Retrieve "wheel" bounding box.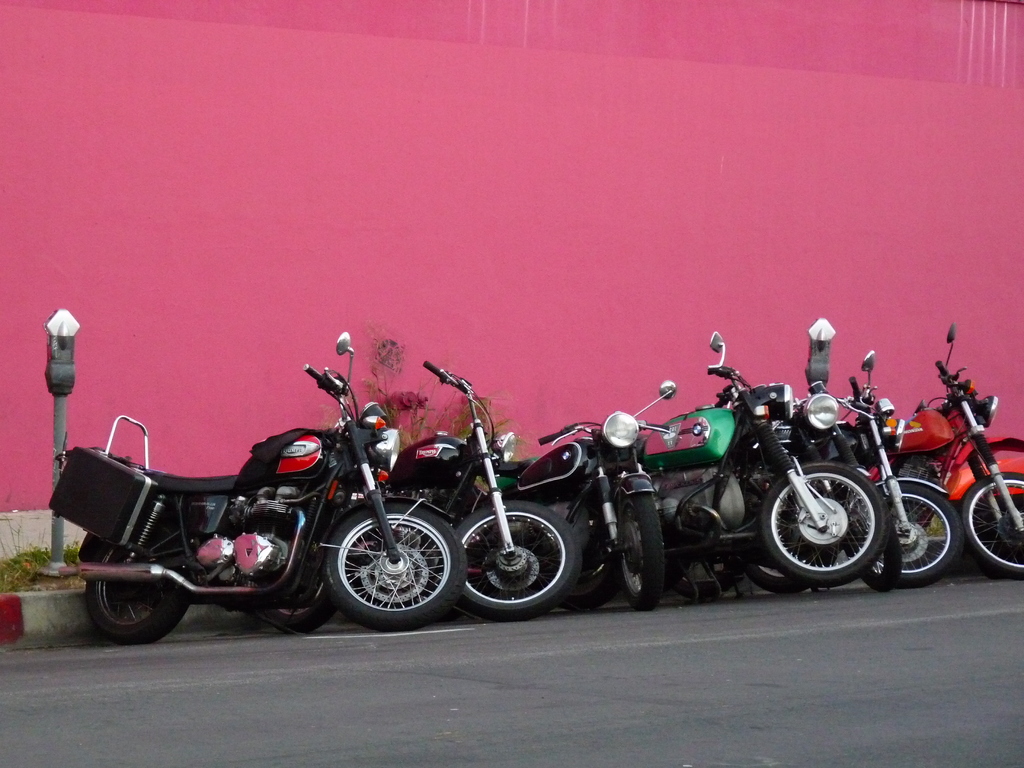
Bounding box: (left=267, top=585, right=337, bottom=633).
